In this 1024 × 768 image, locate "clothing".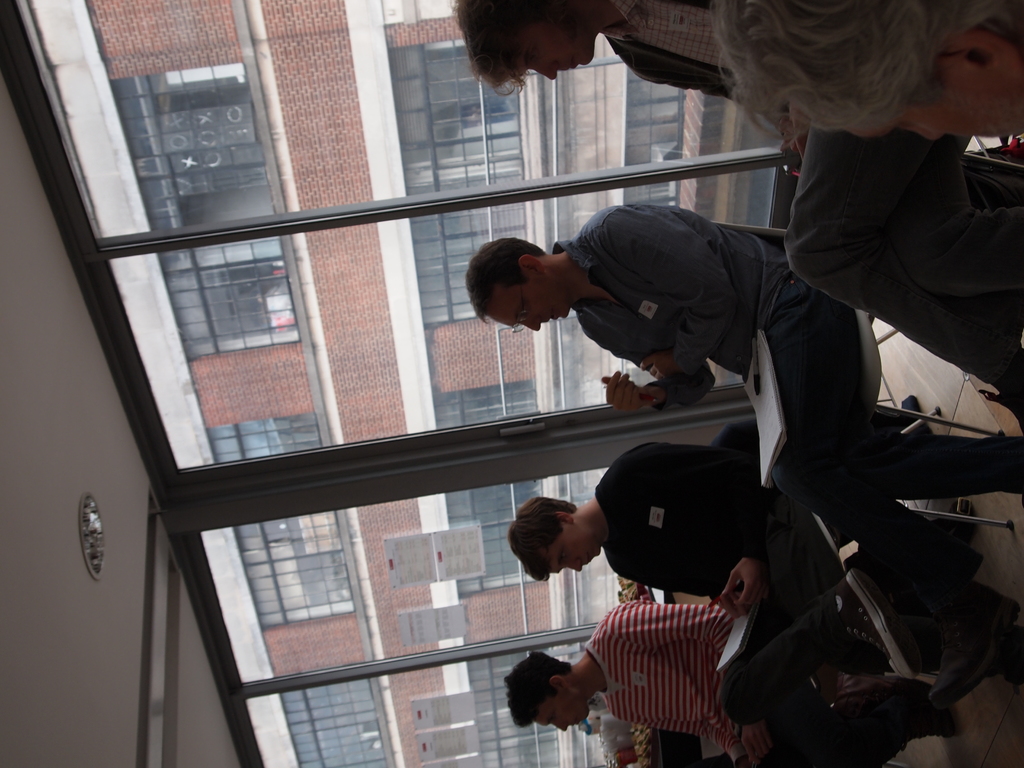
Bounding box: select_region(585, 600, 919, 767).
